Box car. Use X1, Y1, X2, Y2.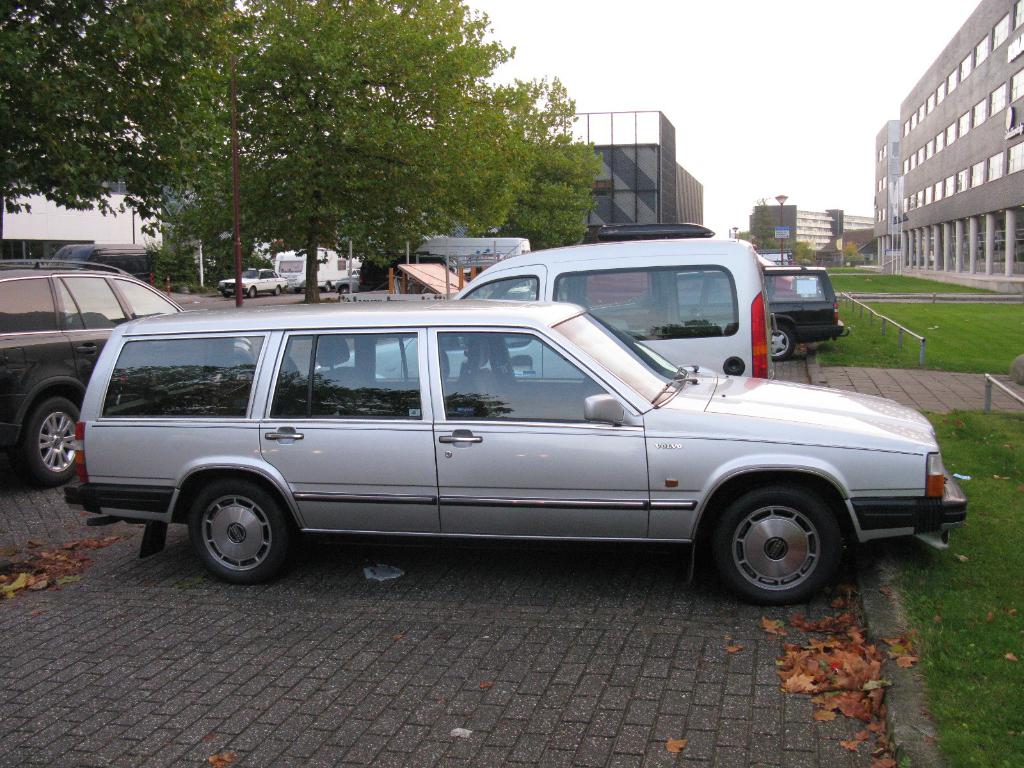
335, 267, 356, 291.
